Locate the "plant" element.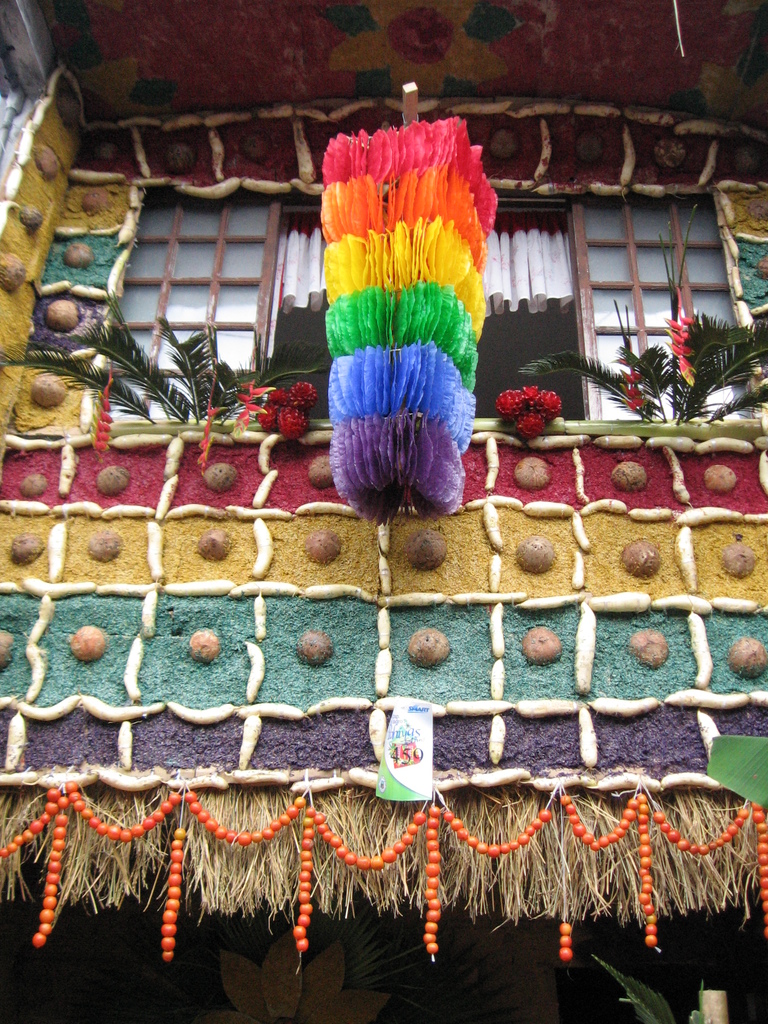
Element bbox: bbox(212, 931, 380, 1023).
